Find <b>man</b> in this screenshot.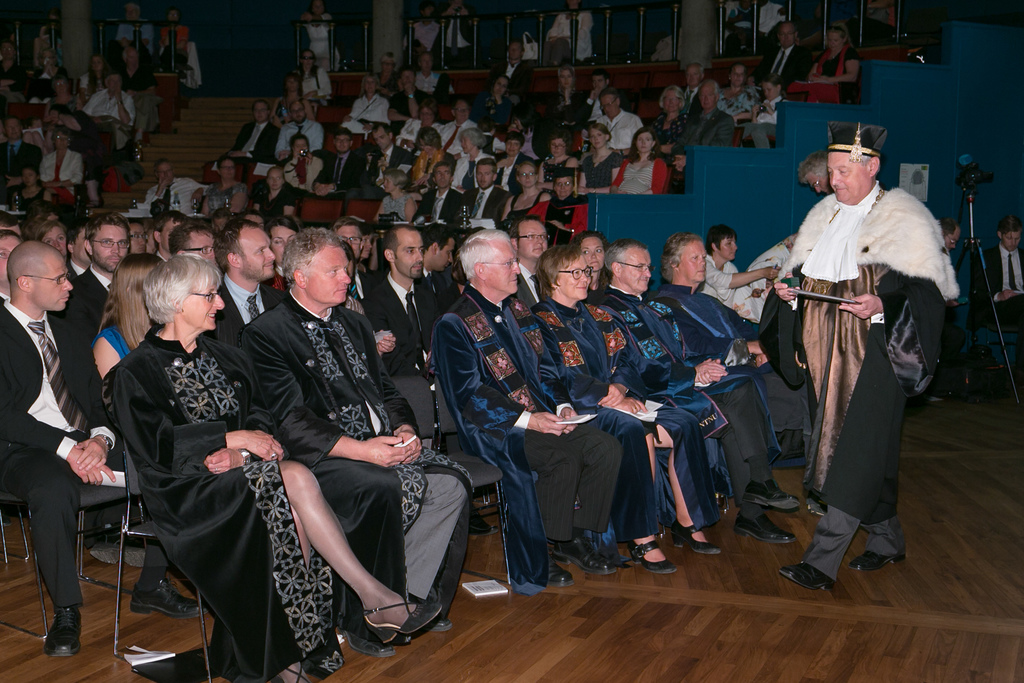
The bounding box for <b>man</b> is (x1=648, y1=229, x2=807, y2=472).
